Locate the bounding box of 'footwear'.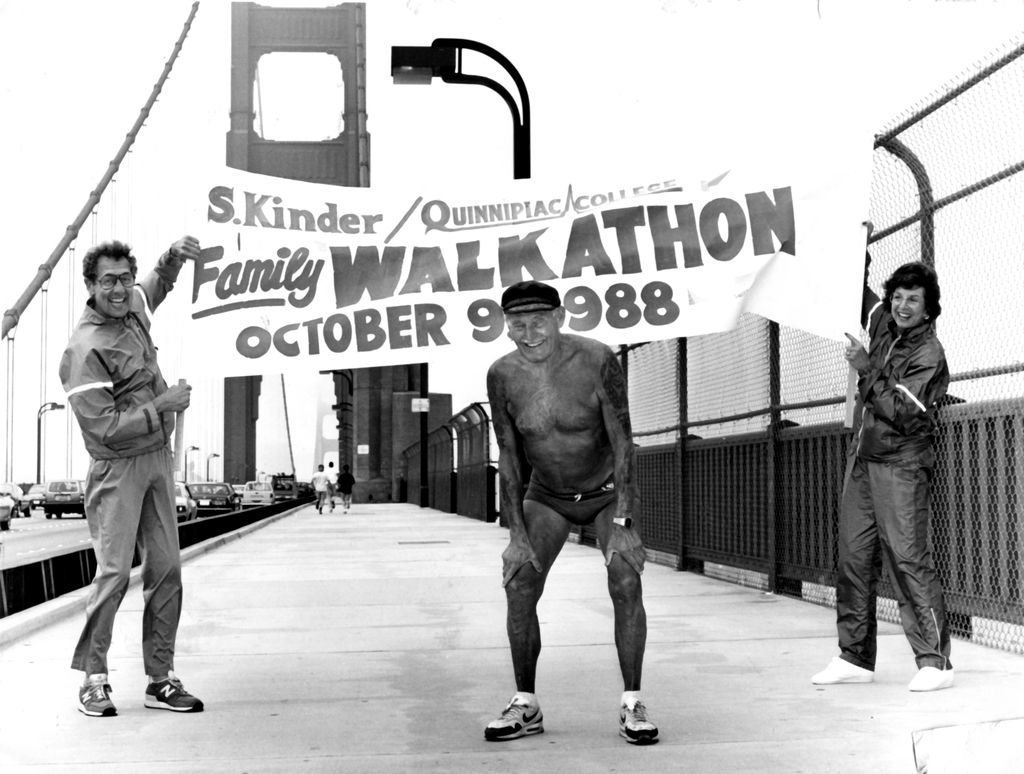
Bounding box: 616, 699, 678, 745.
